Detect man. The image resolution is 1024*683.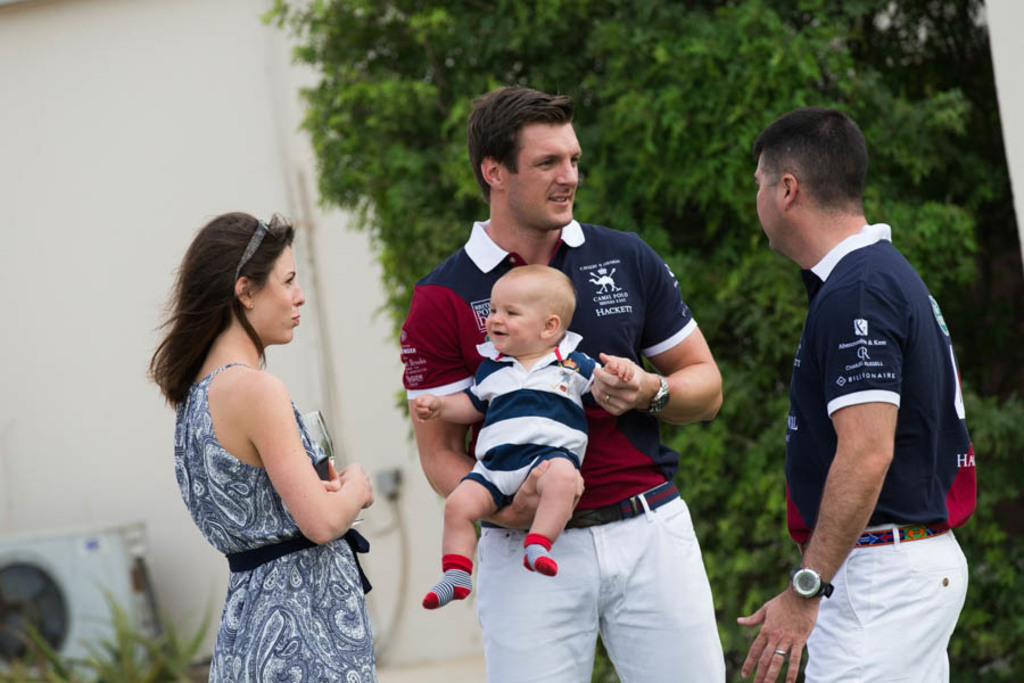
BBox(736, 107, 983, 666).
